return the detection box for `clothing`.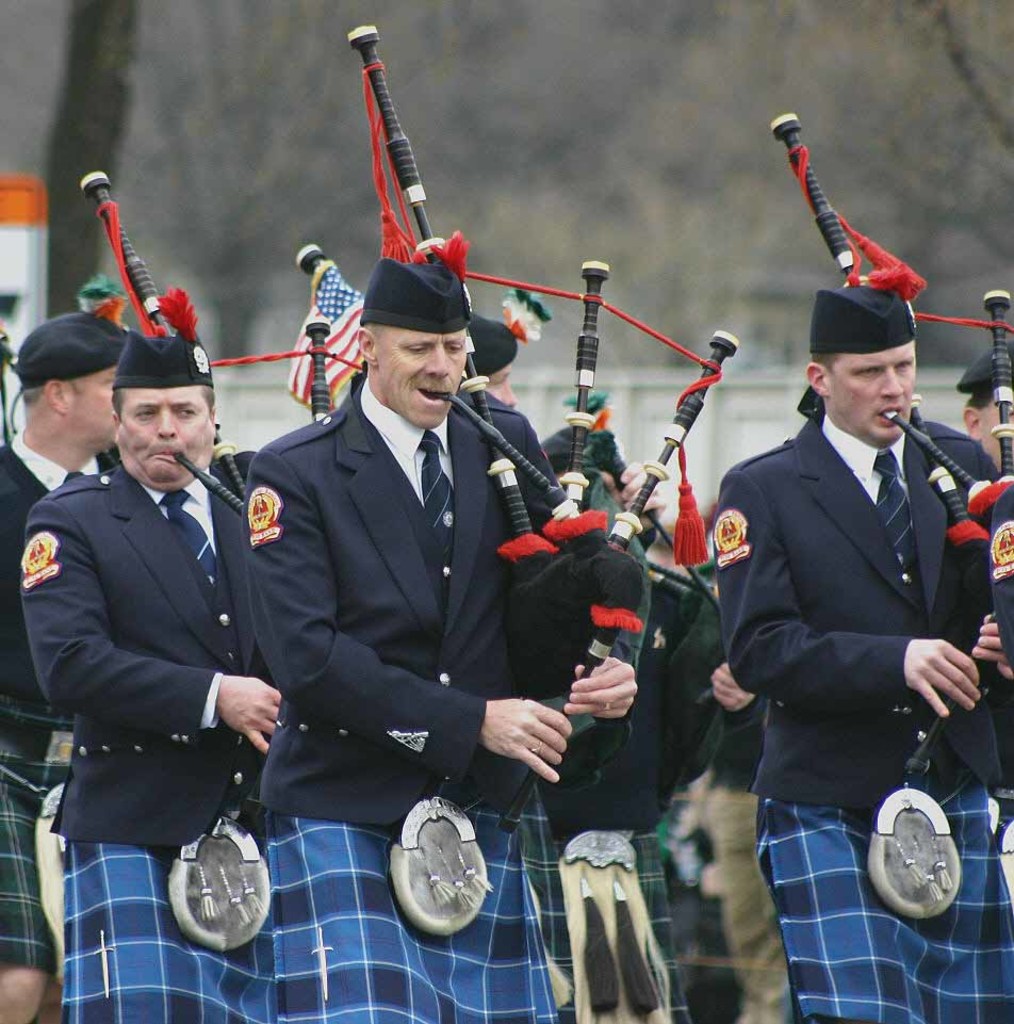
<region>234, 371, 625, 1023</region>.
